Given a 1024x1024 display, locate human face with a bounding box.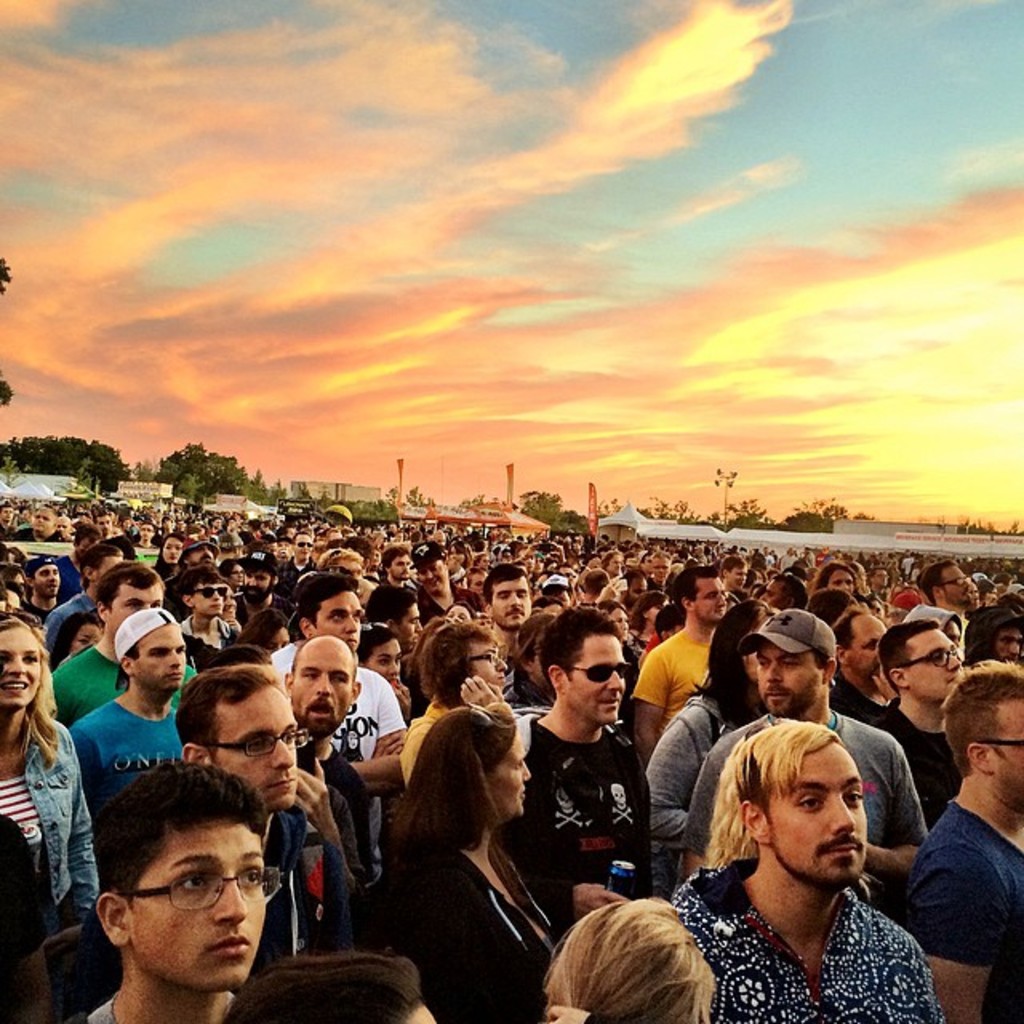
Located: pyautogui.locateOnScreen(192, 582, 224, 621).
